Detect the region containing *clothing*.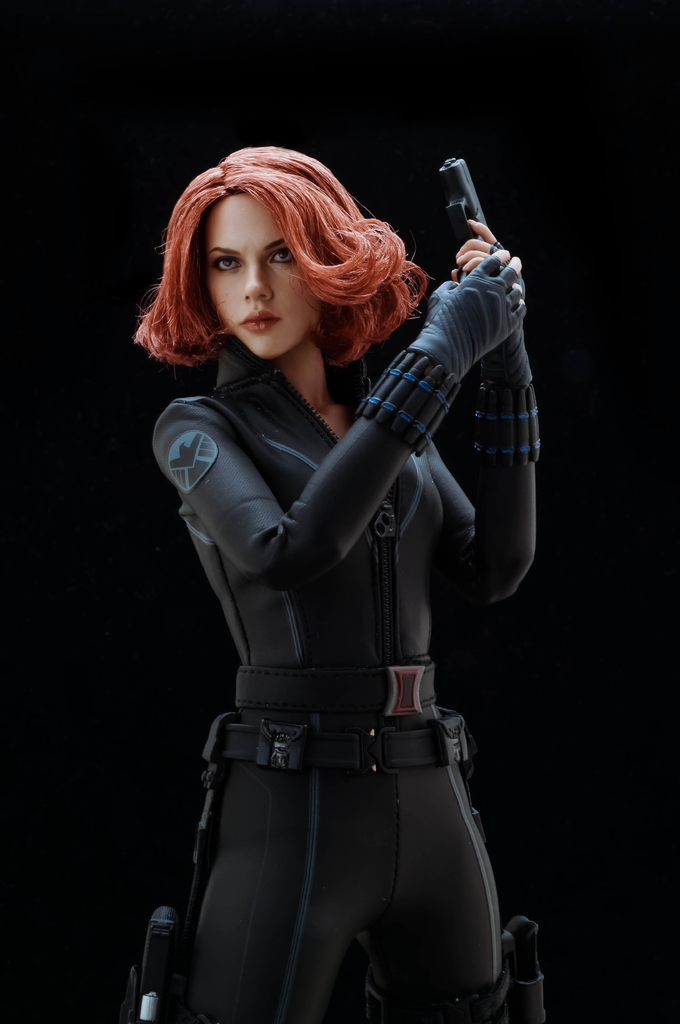
[134, 249, 567, 968].
